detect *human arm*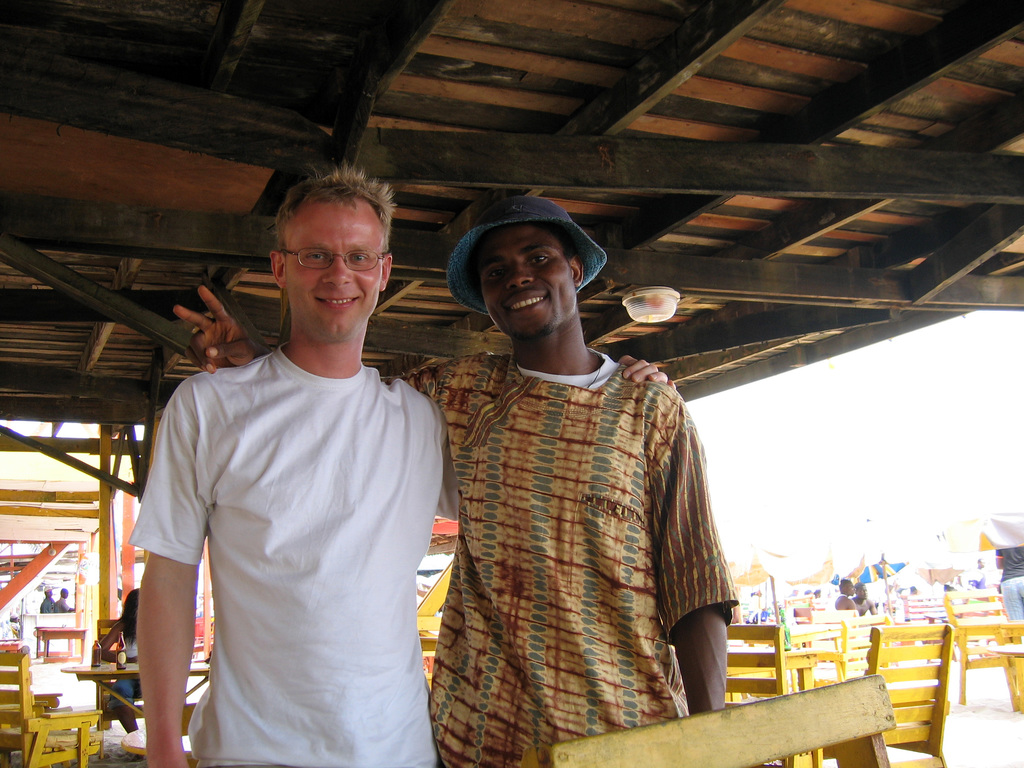
{"x1": 616, "y1": 349, "x2": 683, "y2": 396}
